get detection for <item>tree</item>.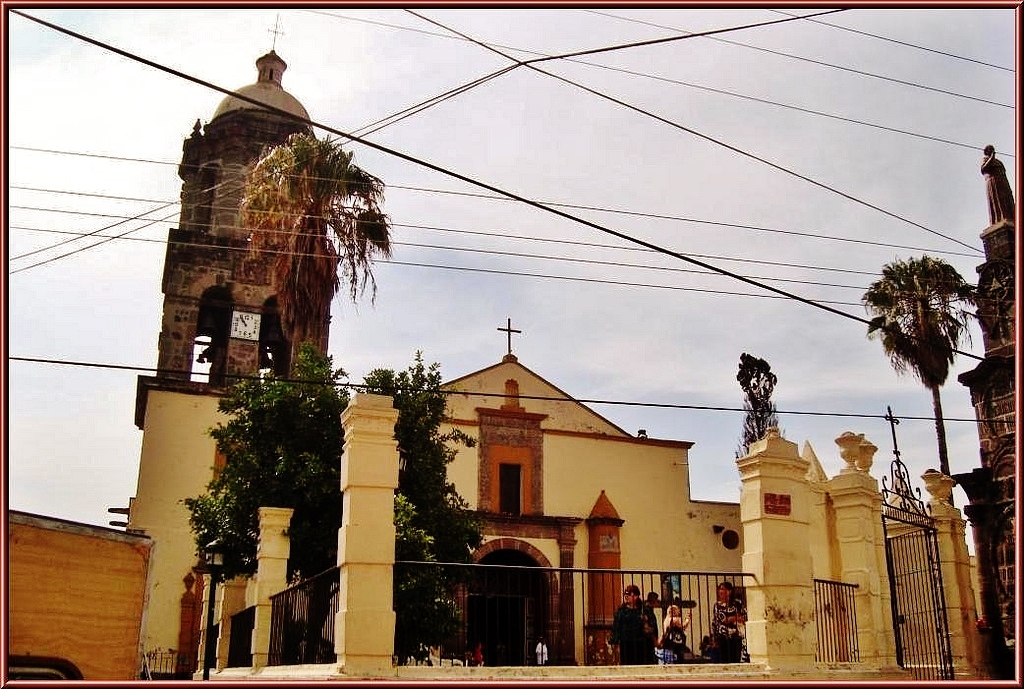
Detection: locate(856, 250, 981, 504).
